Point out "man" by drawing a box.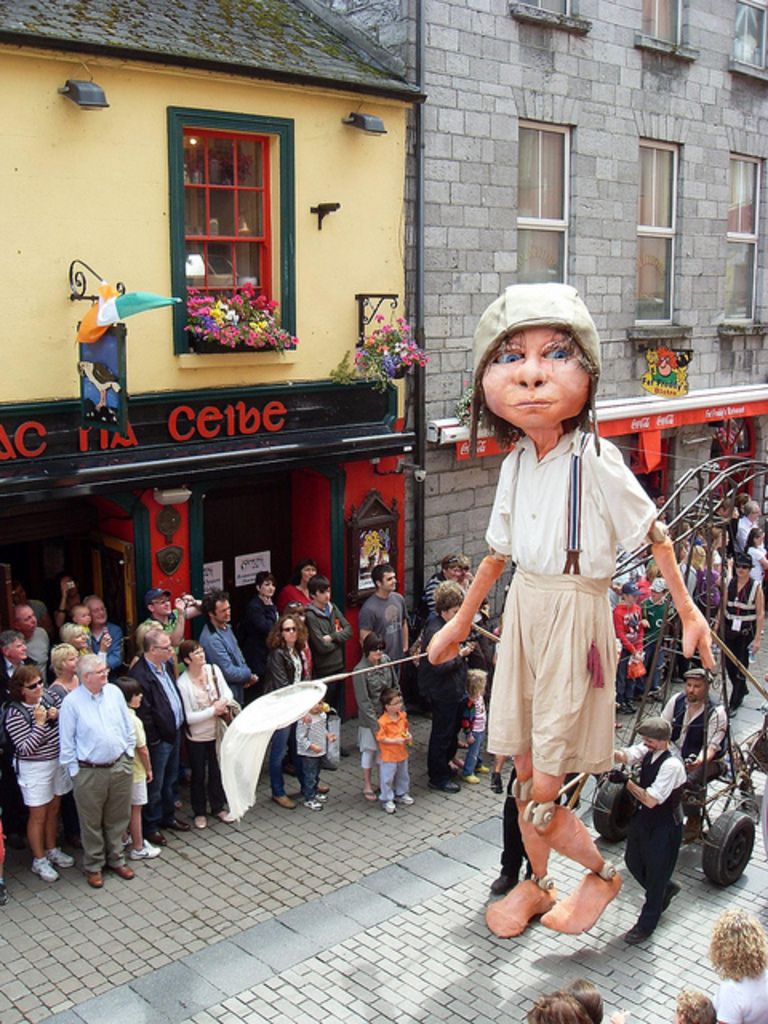
(left=662, top=669, right=739, bottom=786).
